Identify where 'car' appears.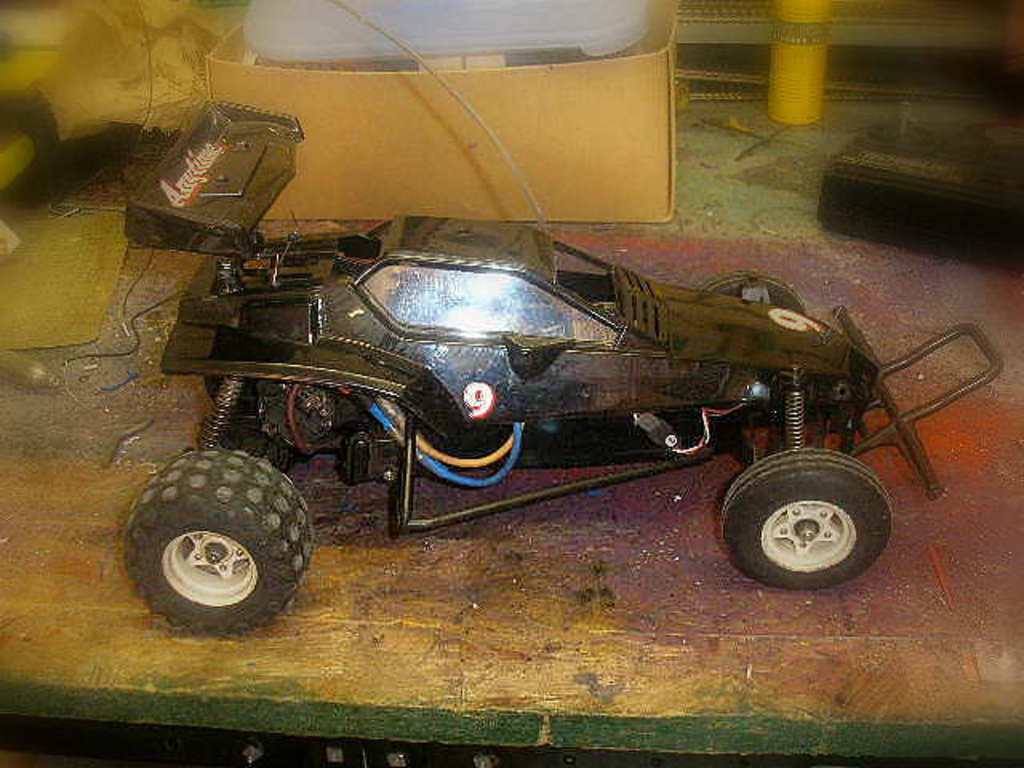
Appears at [128, 93, 1008, 648].
